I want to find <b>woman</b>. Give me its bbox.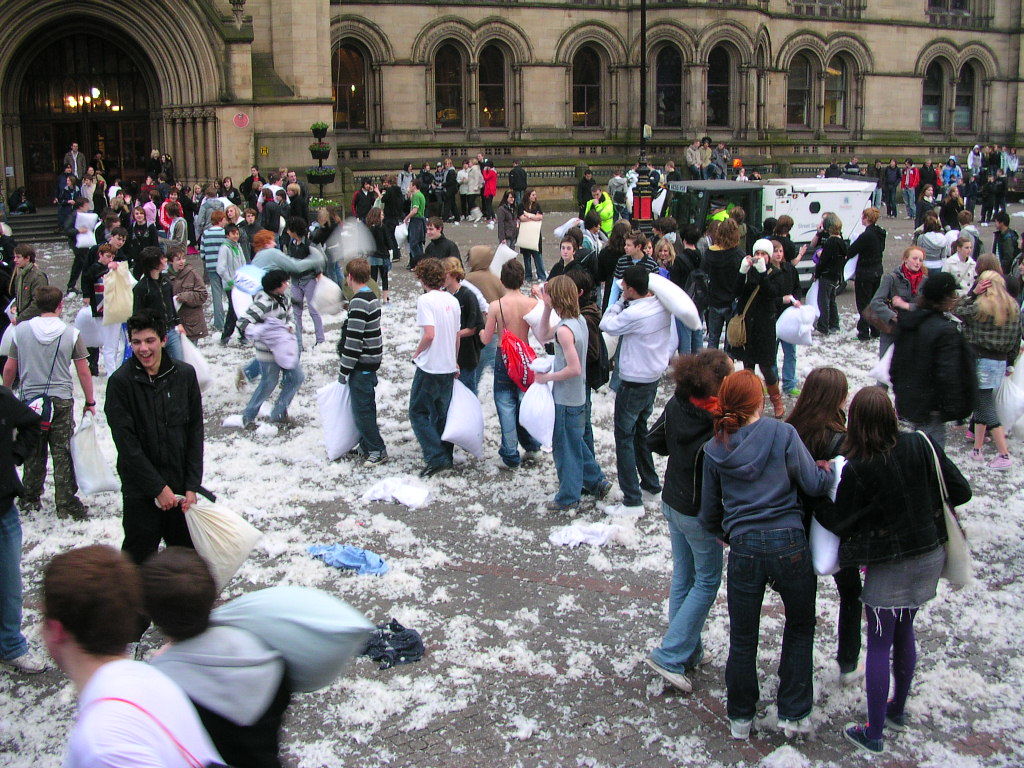
x1=866, y1=243, x2=934, y2=365.
